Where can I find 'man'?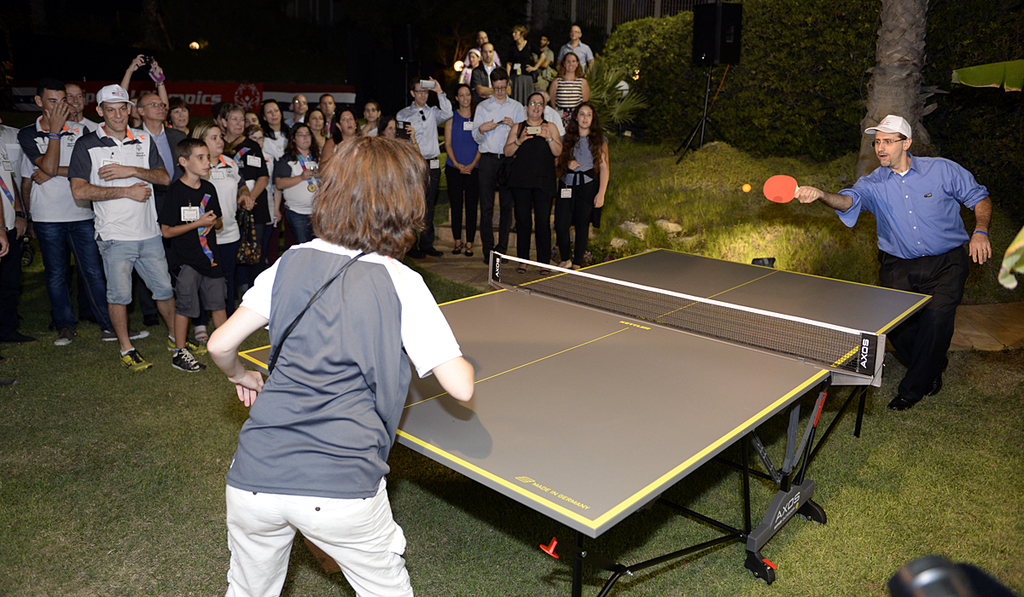
You can find it at 470:67:528:265.
